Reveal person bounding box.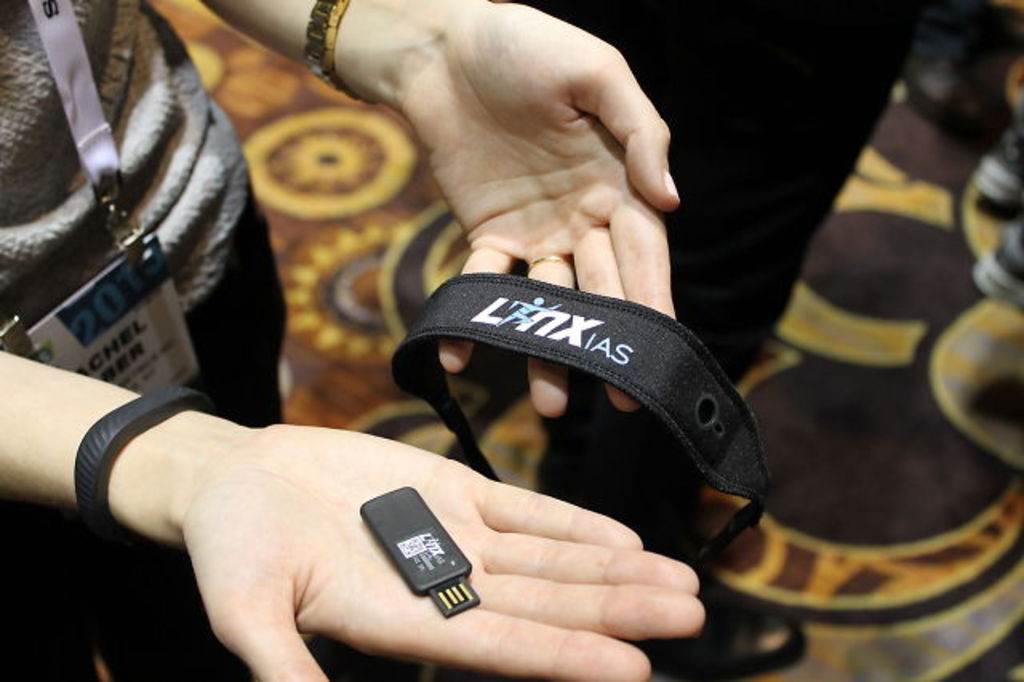
Revealed: <box>0,3,688,680</box>.
